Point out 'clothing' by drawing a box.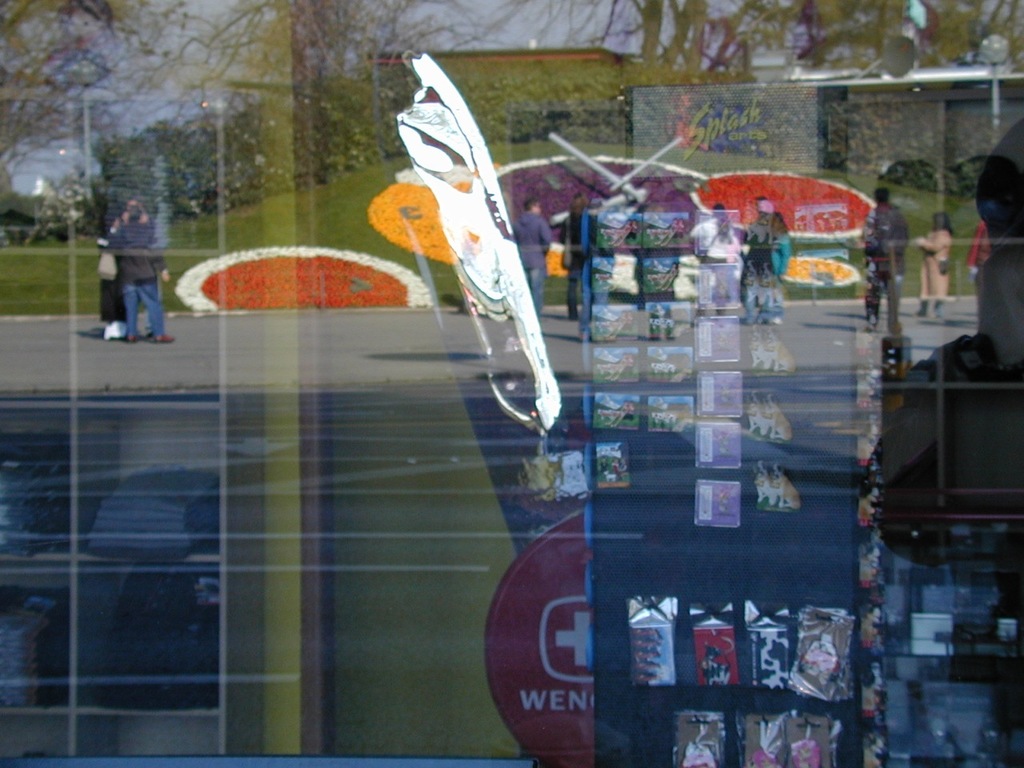
bbox(858, 210, 911, 327).
